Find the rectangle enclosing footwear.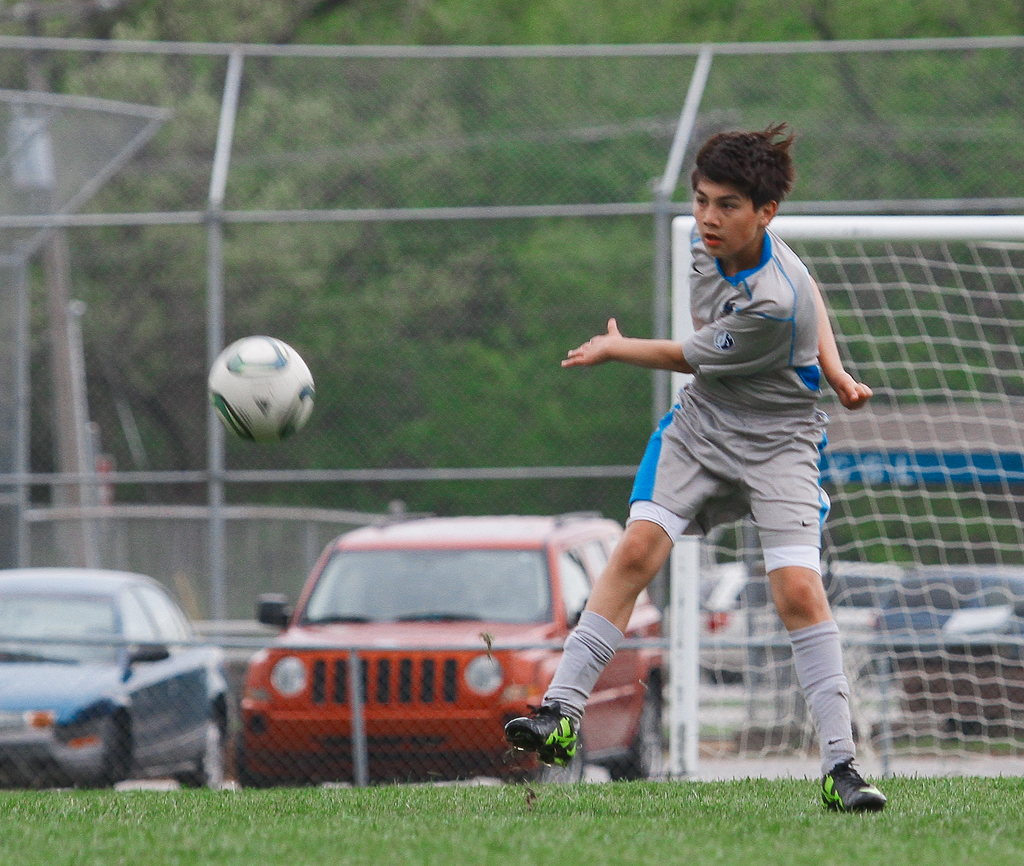
502:703:579:769.
